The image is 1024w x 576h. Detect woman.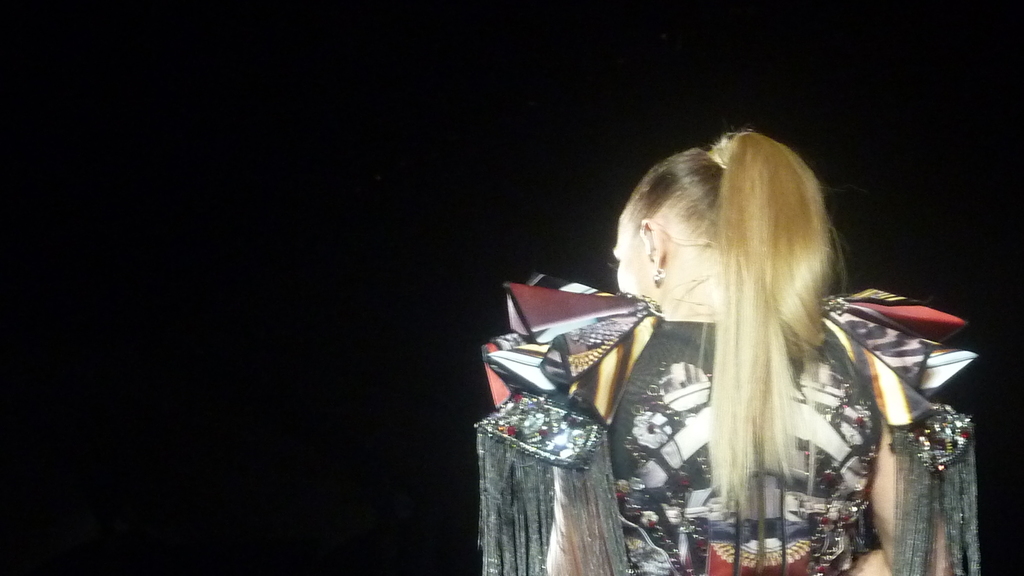
Detection: 458 125 984 575.
